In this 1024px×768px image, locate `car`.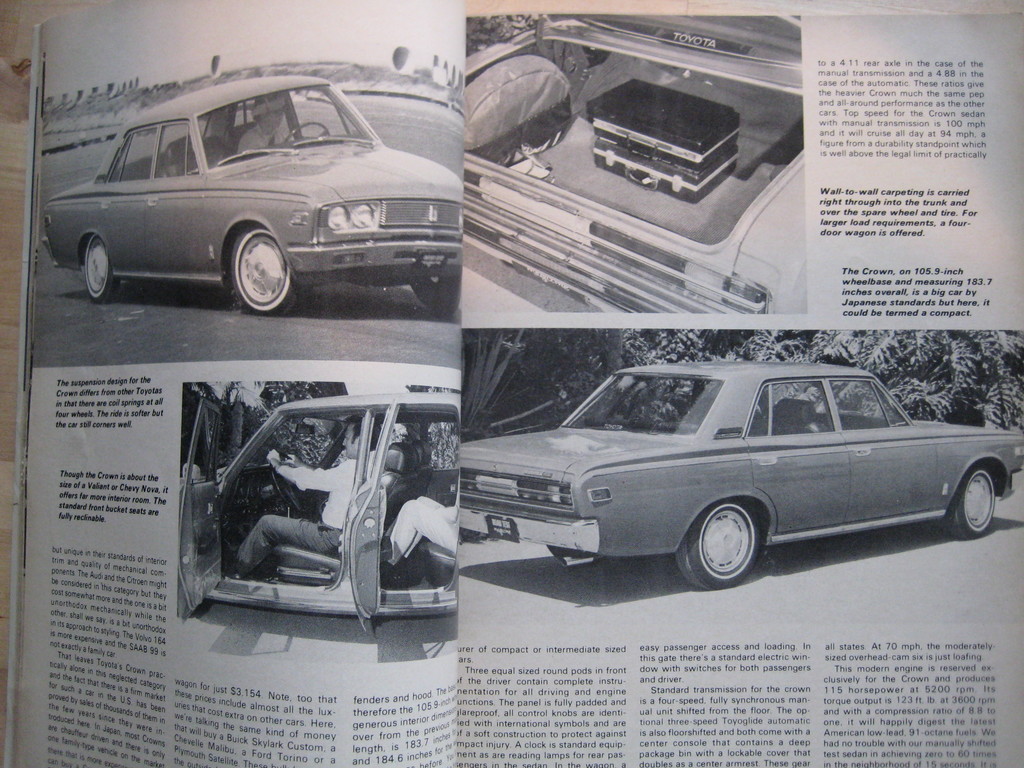
Bounding box: detection(457, 363, 1023, 596).
